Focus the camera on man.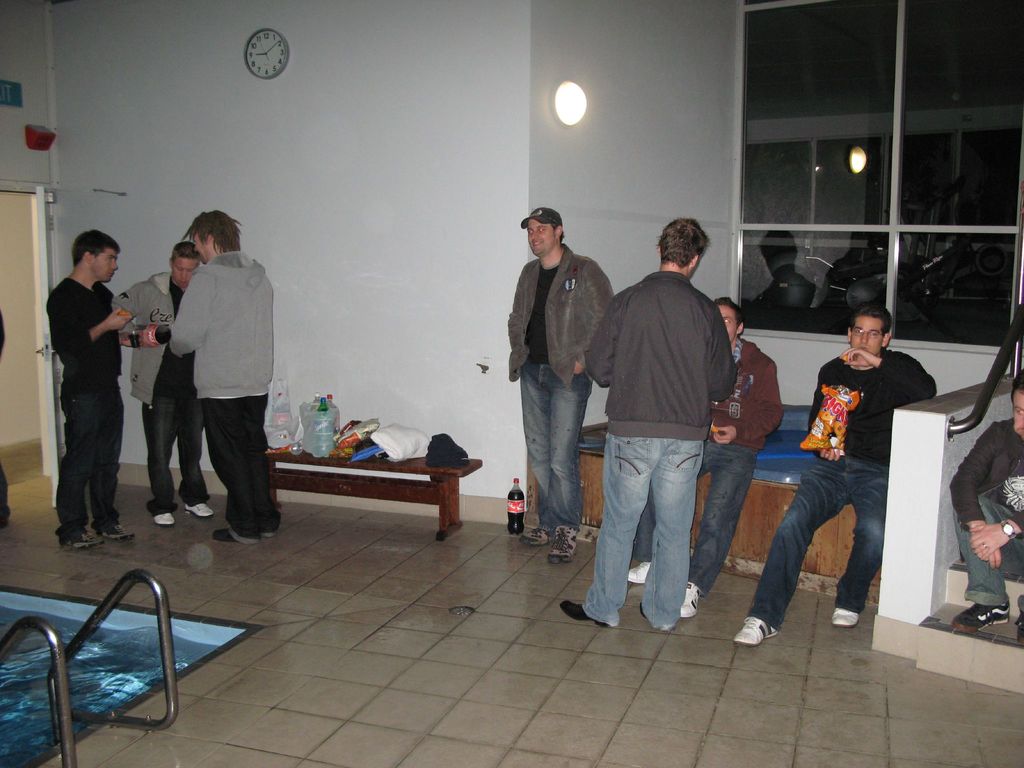
Focus region: crop(950, 369, 1023, 631).
